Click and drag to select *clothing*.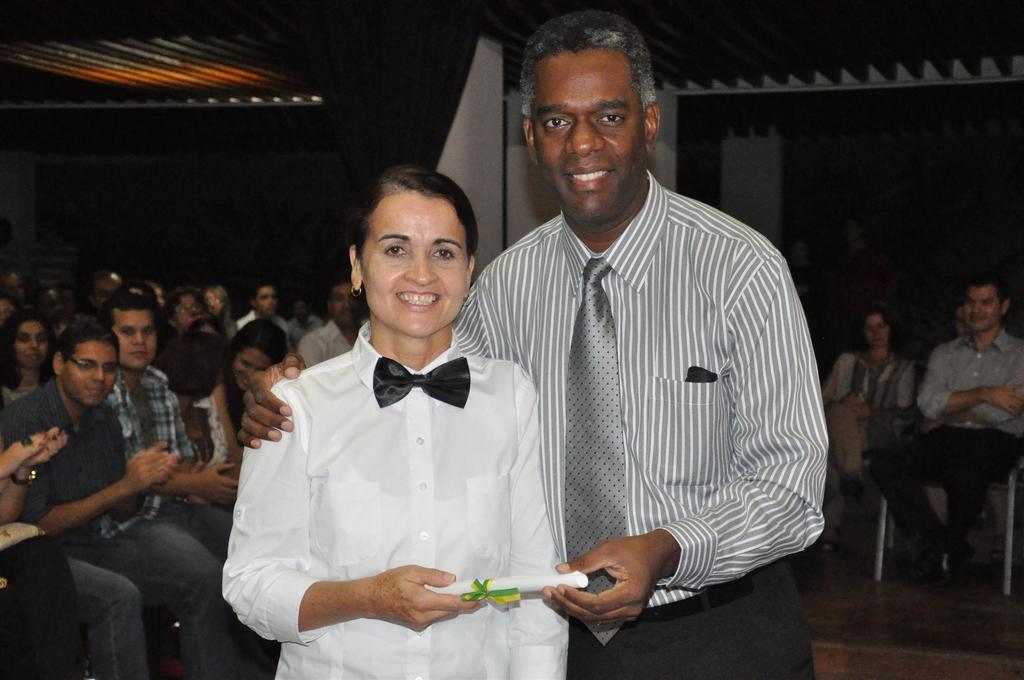
Selection: 235, 312, 289, 355.
